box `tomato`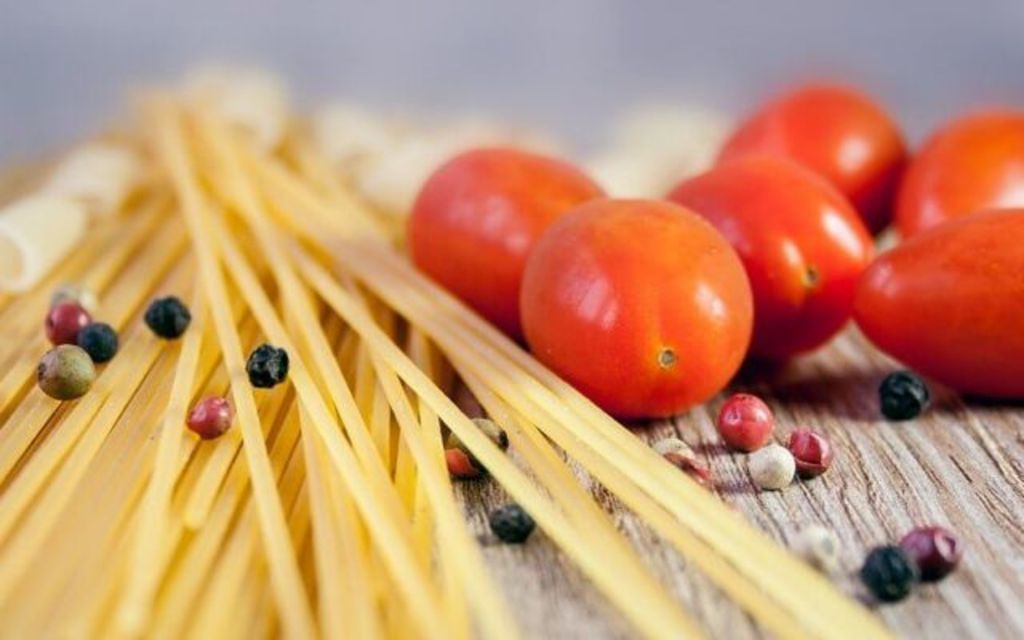
717,90,912,270
